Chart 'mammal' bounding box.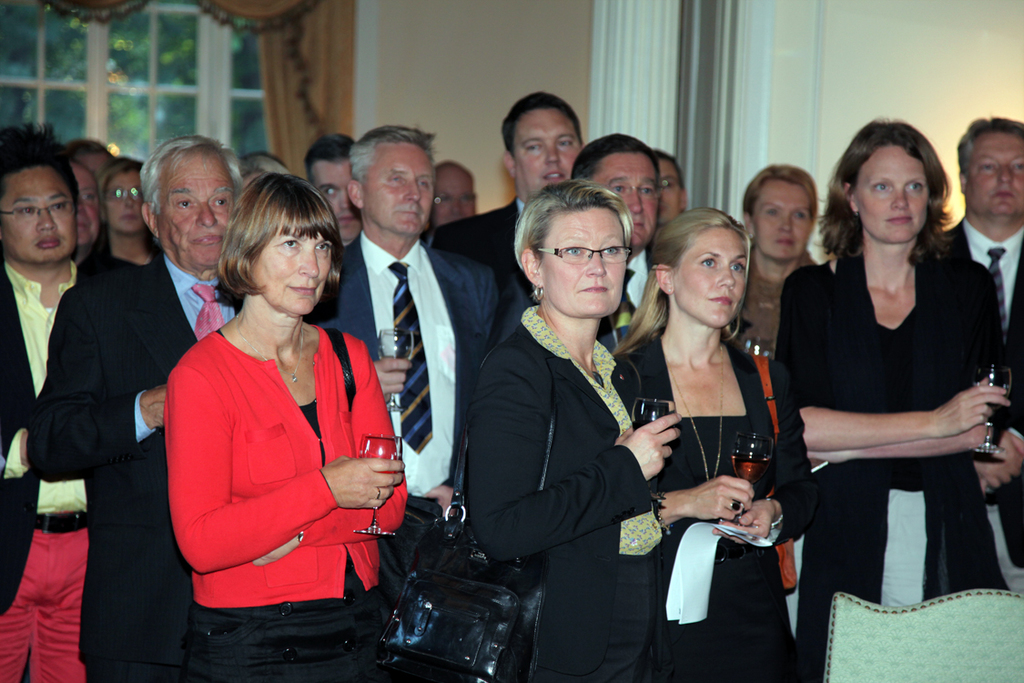
Charted: {"x1": 76, "y1": 156, "x2": 148, "y2": 261}.
